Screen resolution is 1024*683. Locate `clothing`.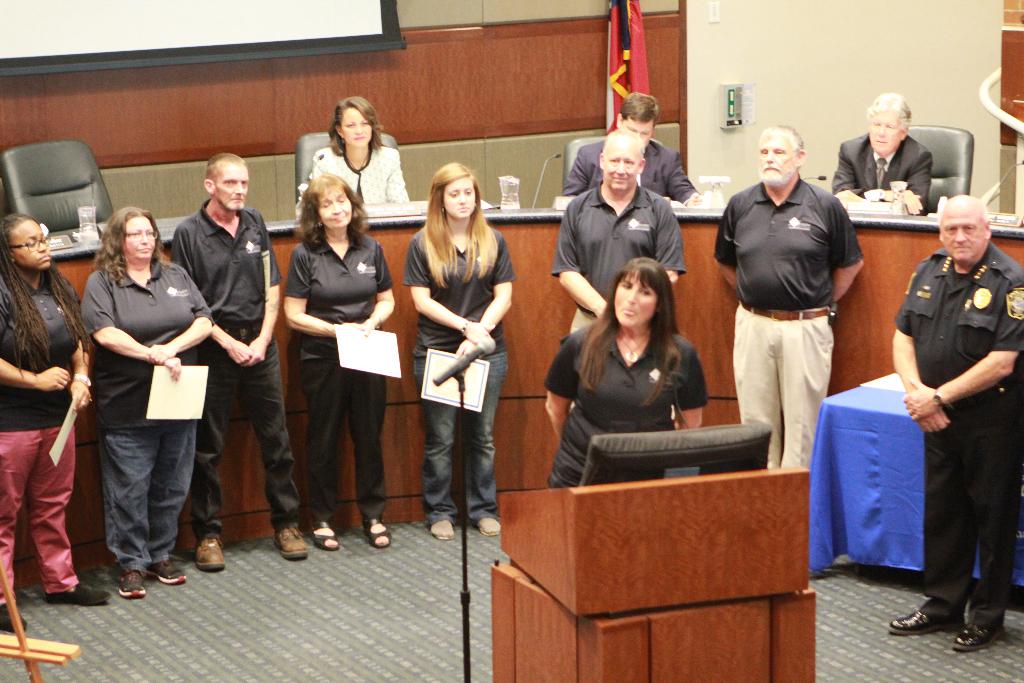
<region>915, 407, 1023, 621</region>.
